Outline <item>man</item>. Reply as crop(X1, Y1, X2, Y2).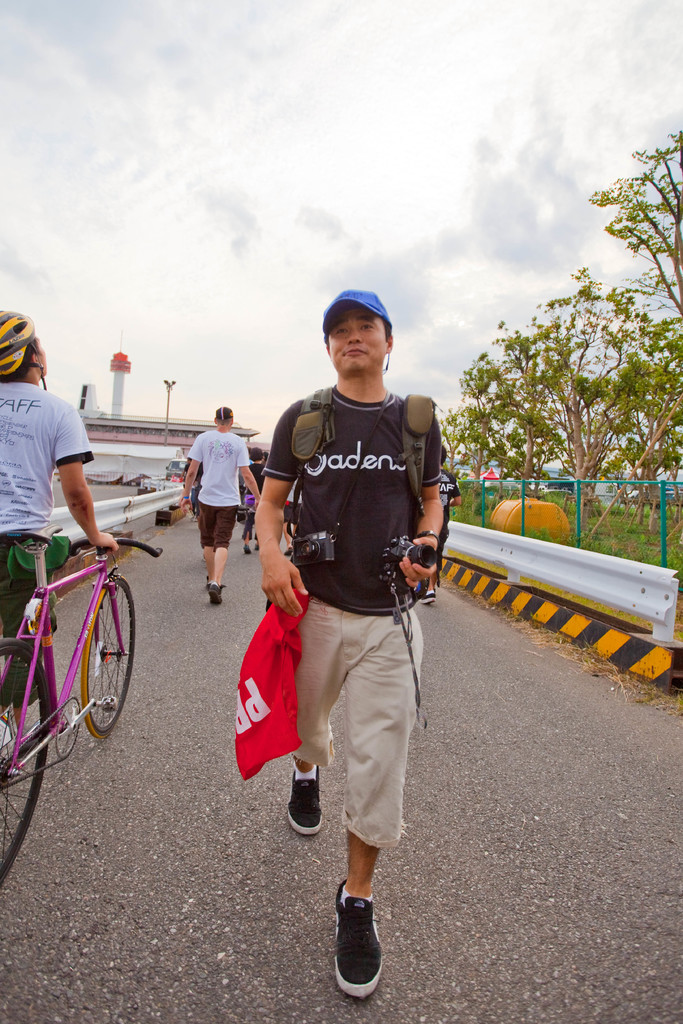
crop(177, 400, 277, 596).
